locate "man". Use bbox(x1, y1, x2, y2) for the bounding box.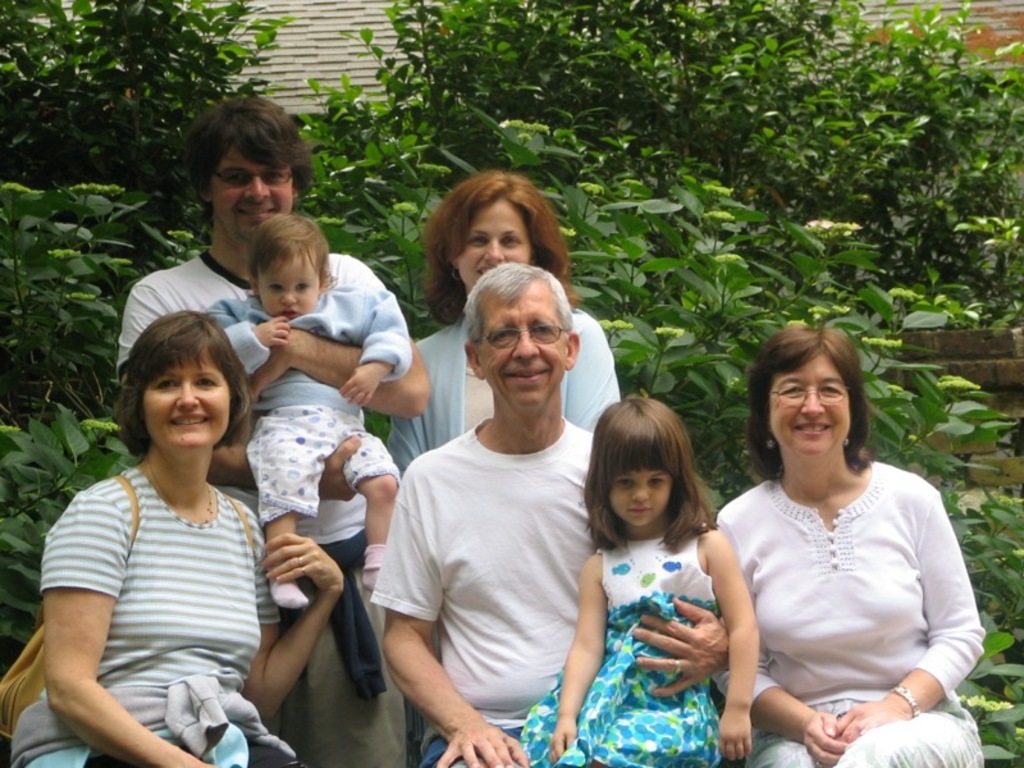
bbox(370, 261, 732, 767).
